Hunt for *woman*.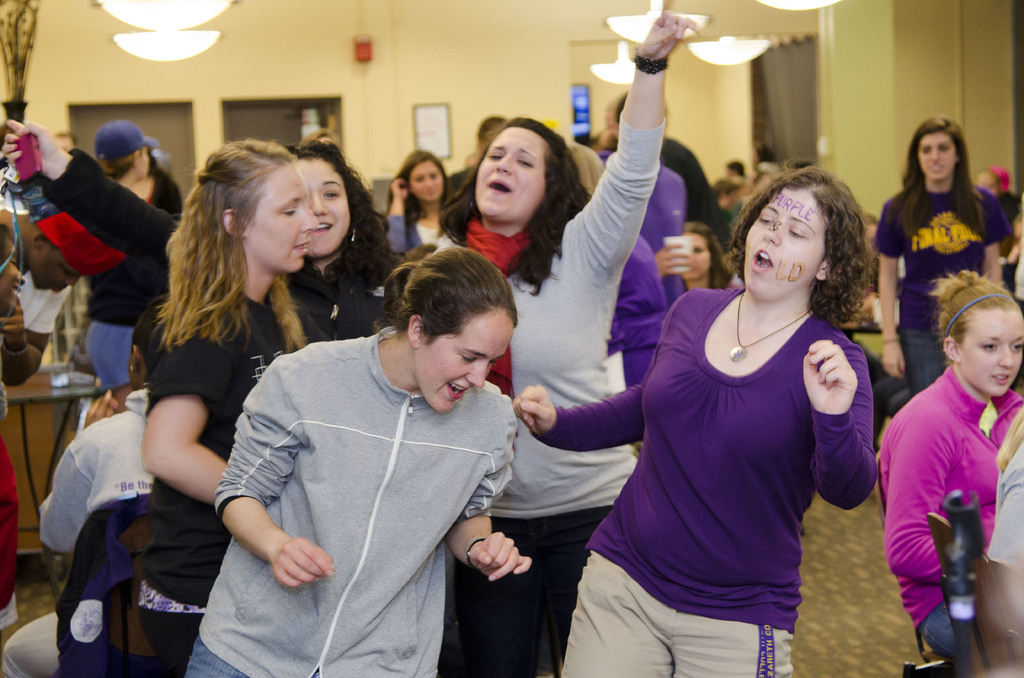
Hunted down at bbox=(180, 244, 530, 677).
